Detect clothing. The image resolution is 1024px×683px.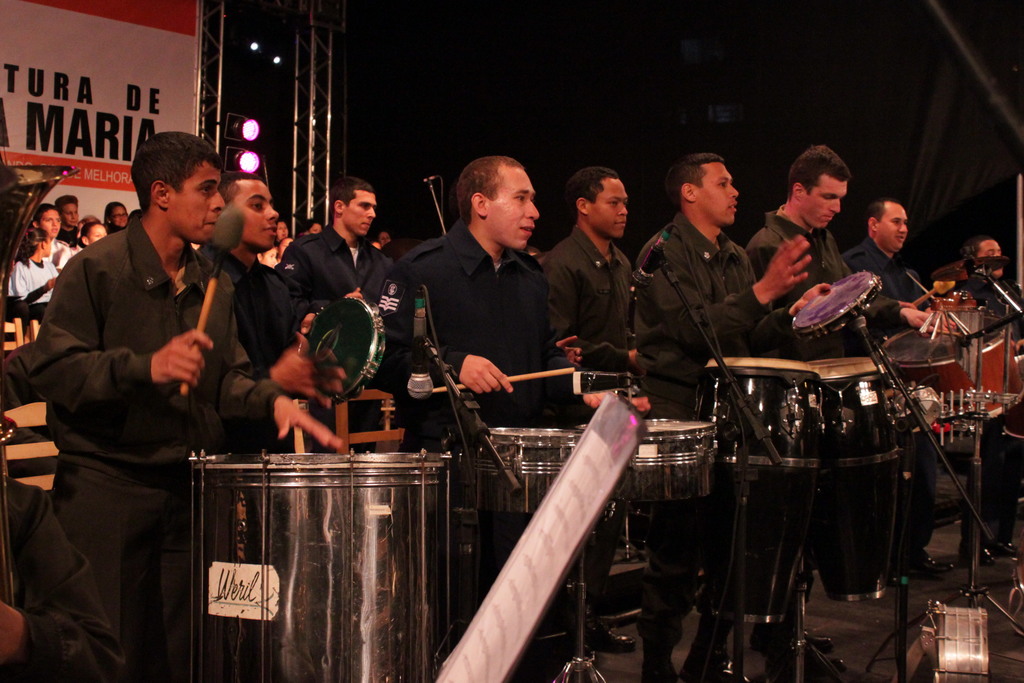
region(545, 241, 640, 409).
